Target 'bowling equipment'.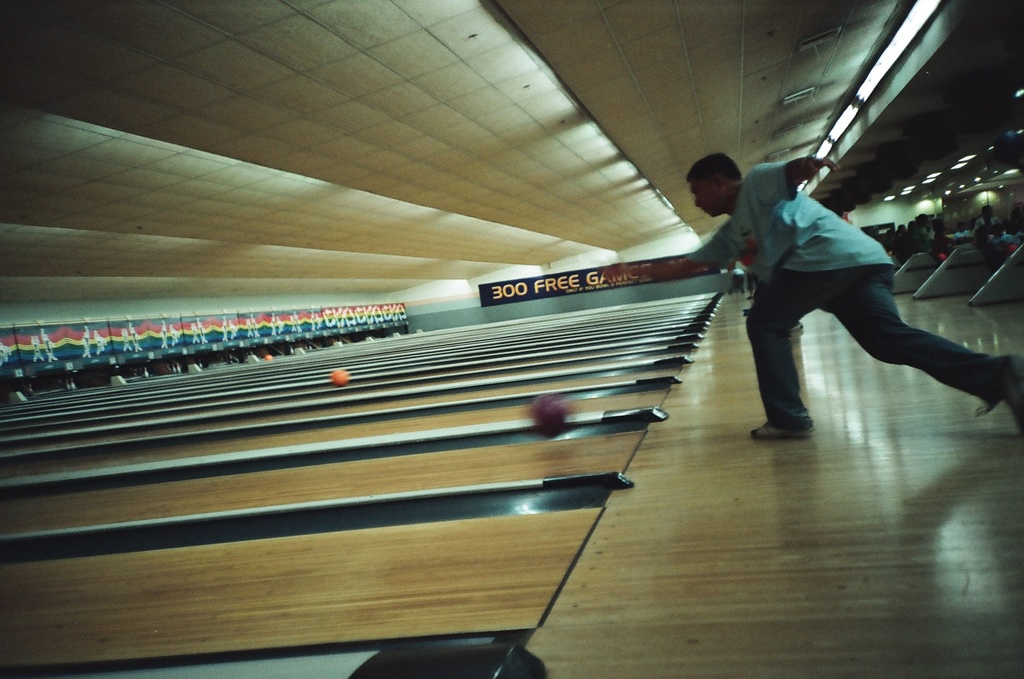
Target region: [522,390,579,436].
